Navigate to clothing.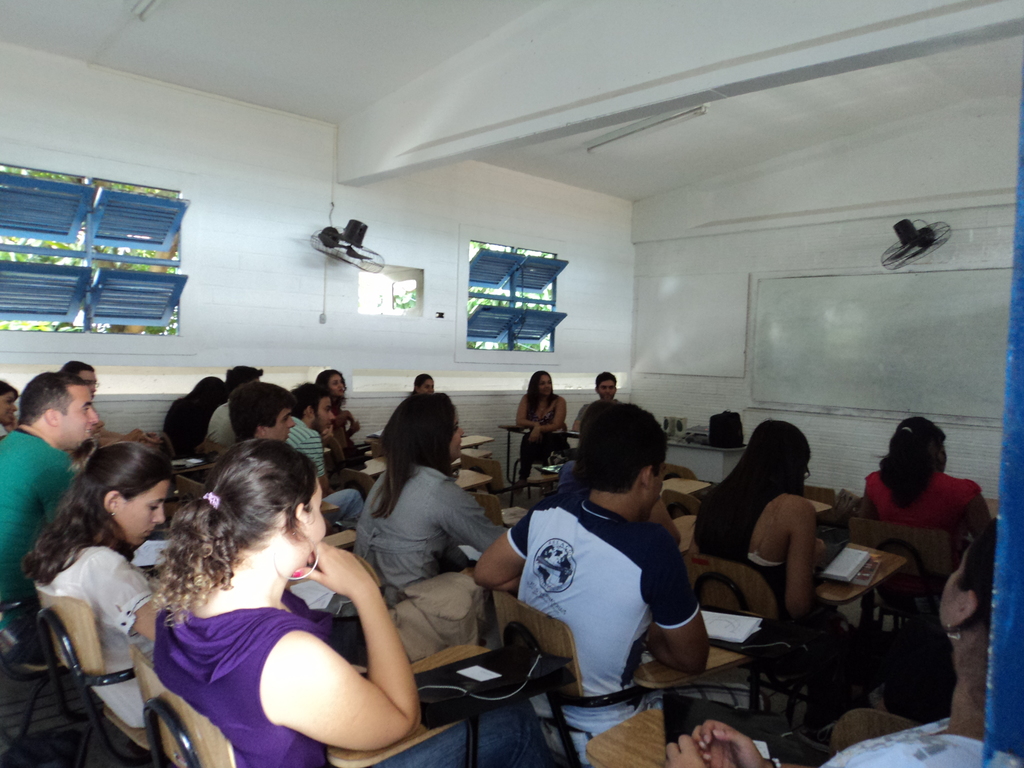
Navigation target: (x1=292, y1=416, x2=327, y2=477).
